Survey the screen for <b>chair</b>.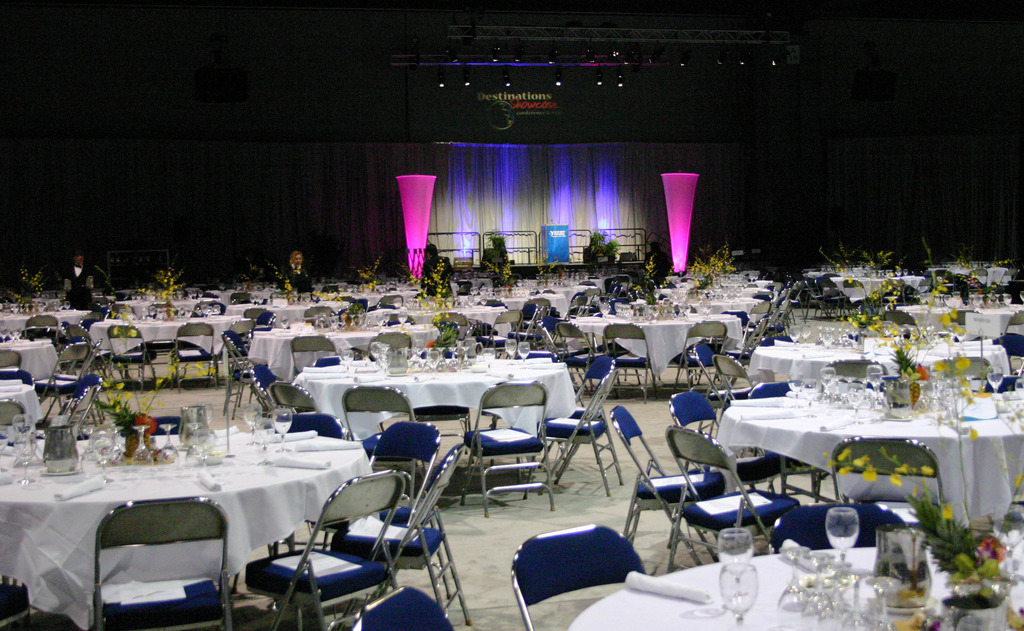
Survey found: left=90, top=493, right=234, bottom=630.
